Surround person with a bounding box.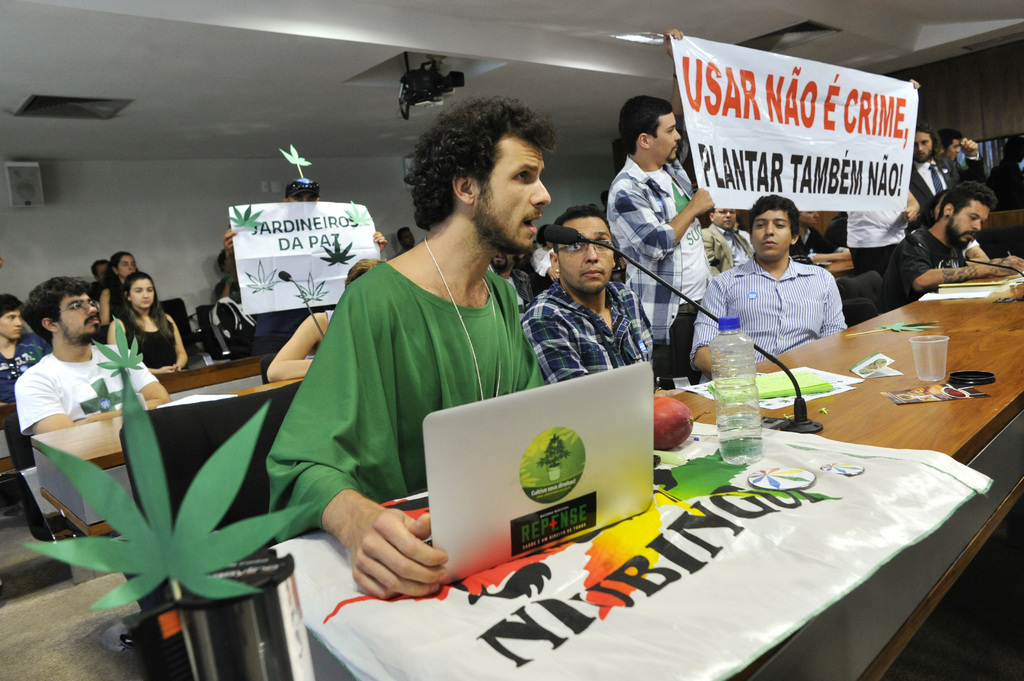
<region>605, 26, 715, 382</region>.
